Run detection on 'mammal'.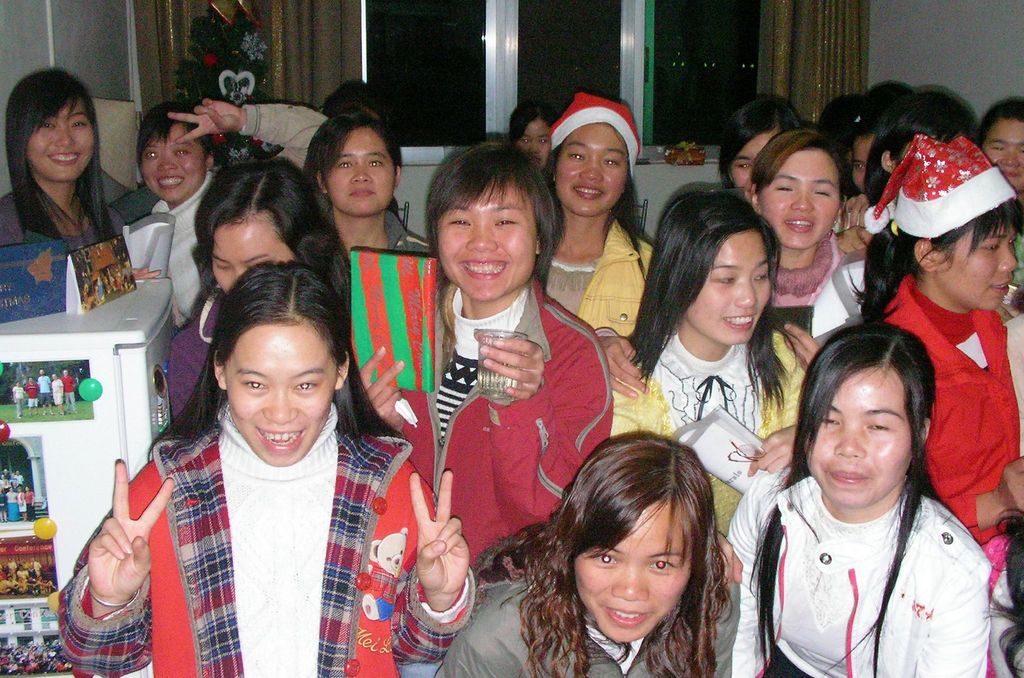
Result: rect(51, 255, 476, 677).
